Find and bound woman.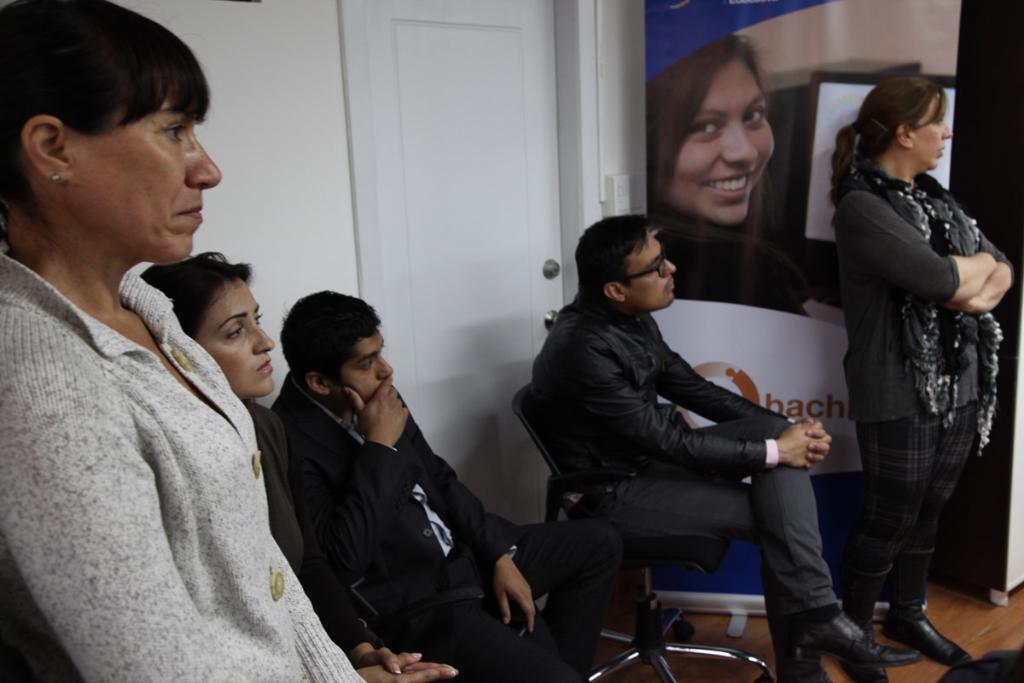
Bound: 141:242:465:682.
